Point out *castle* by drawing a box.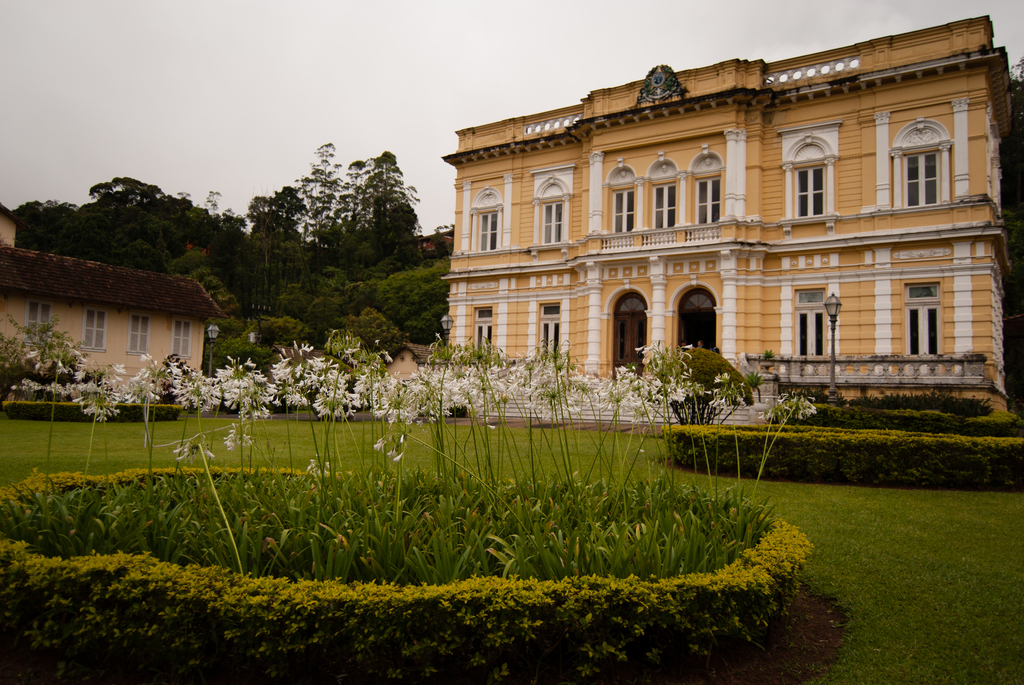
(x1=431, y1=43, x2=1023, y2=419).
